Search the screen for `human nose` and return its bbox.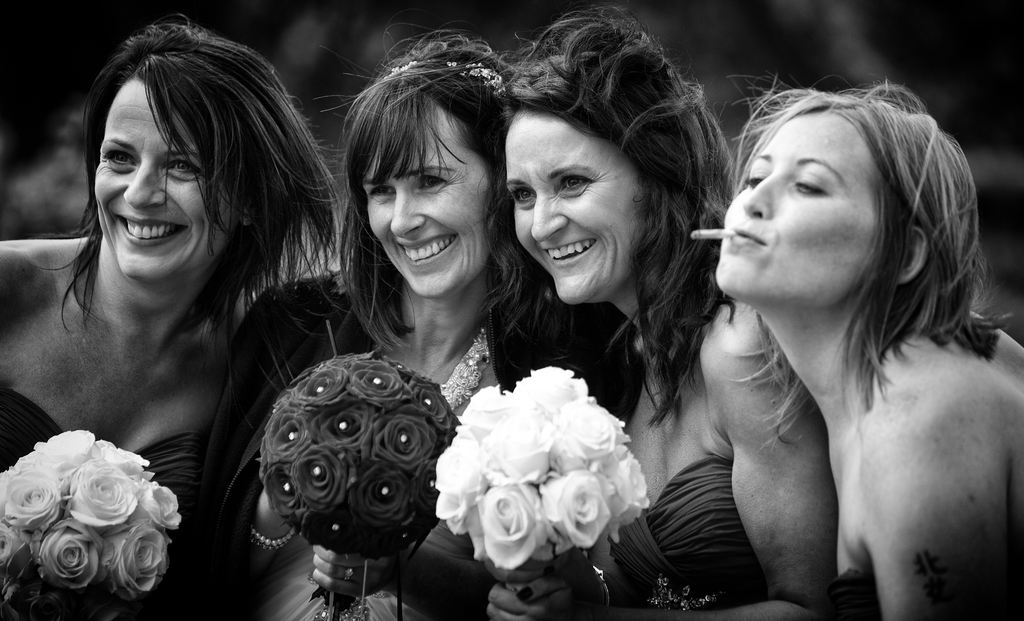
Found: region(745, 173, 780, 217).
